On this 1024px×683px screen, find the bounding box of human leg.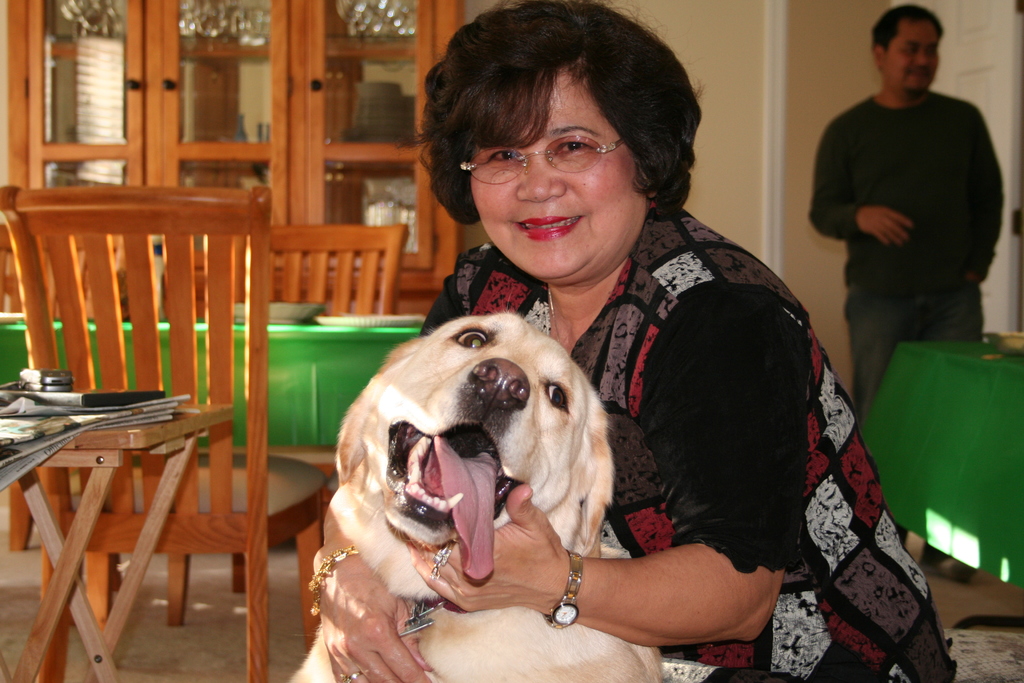
Bounding box: rect(925, 289, 977, 593).
